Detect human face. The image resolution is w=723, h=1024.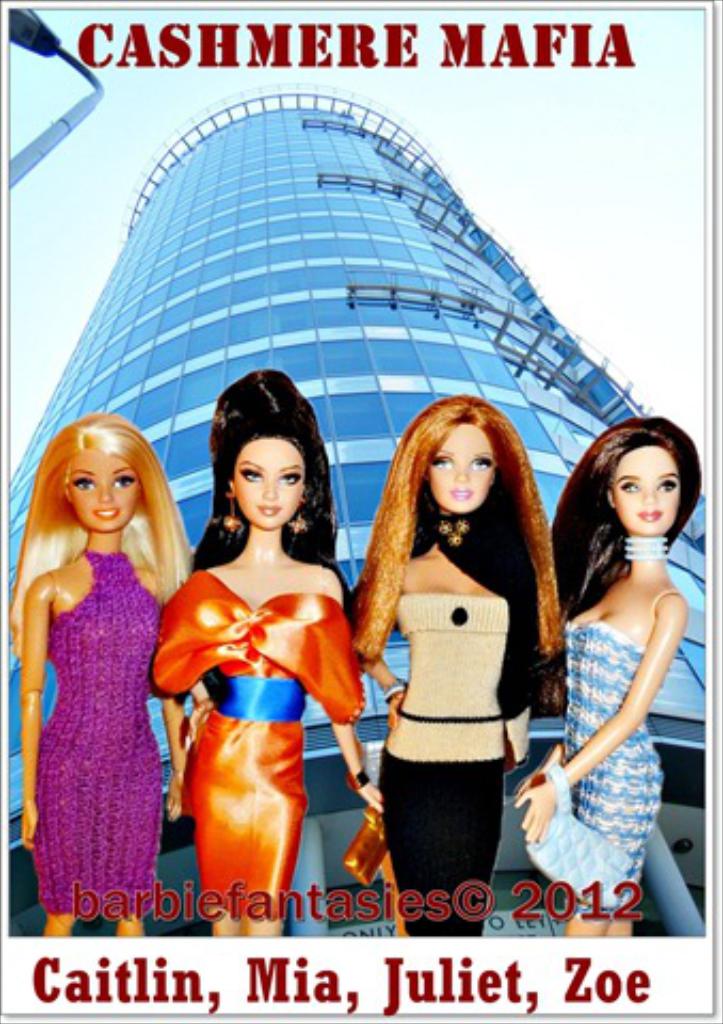
box=[230, 437, 305, 531].
